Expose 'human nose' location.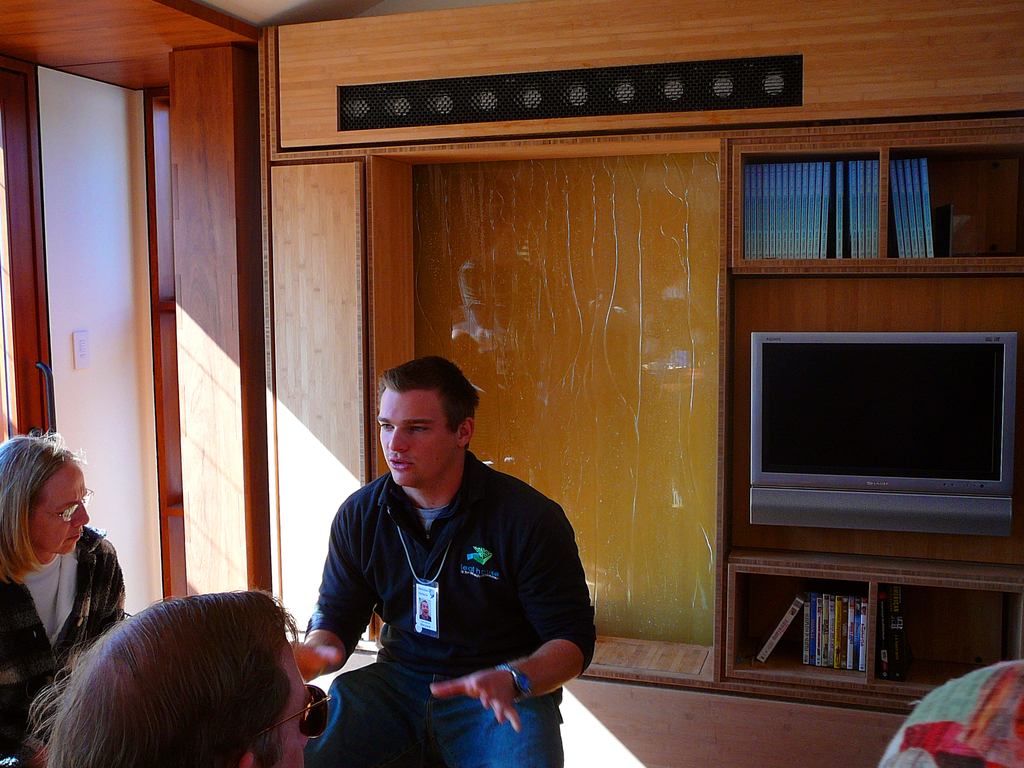
Exposed at pyautogui.locateOnScreen(72, 501, 90, 525).
